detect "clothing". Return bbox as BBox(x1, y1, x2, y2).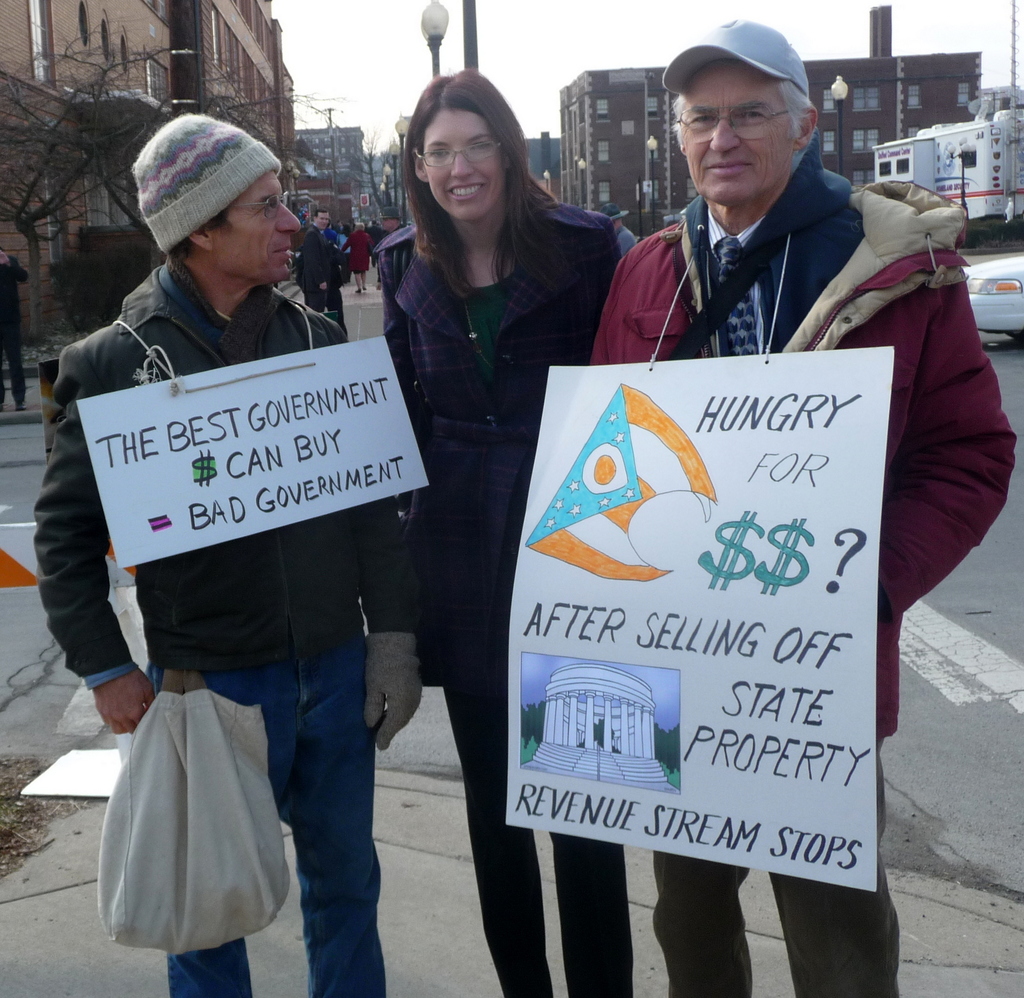
BBox(573, 143, 991, 997).
